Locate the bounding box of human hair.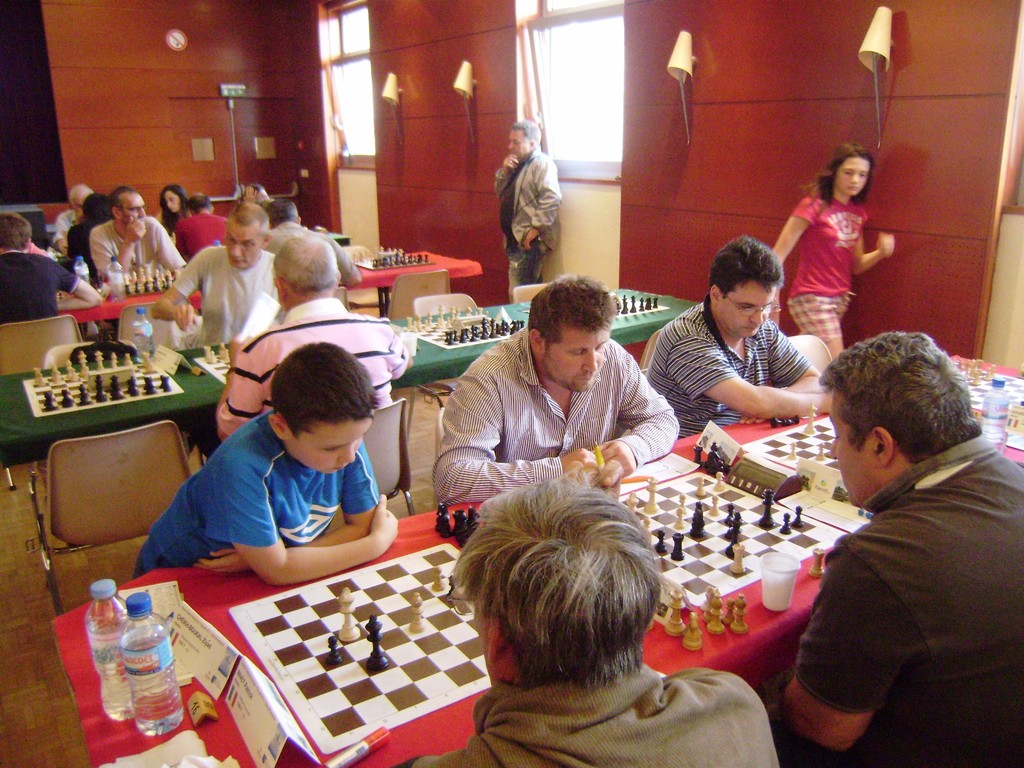
Bounding box: [271, 339, 383, 438].
